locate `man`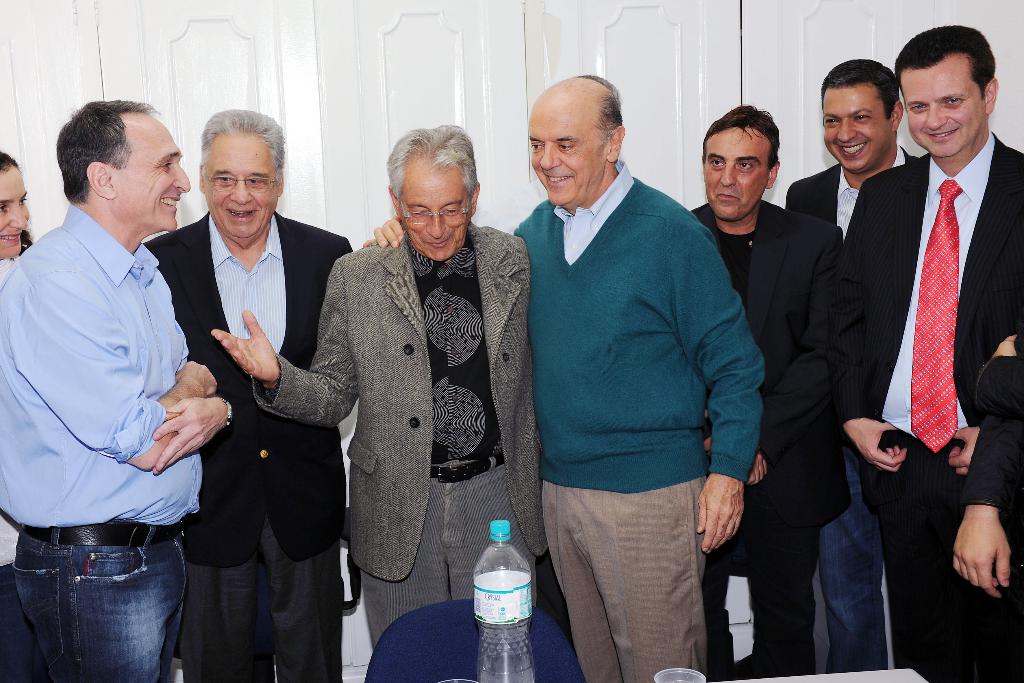
locate(212, 124, 548, 654)
